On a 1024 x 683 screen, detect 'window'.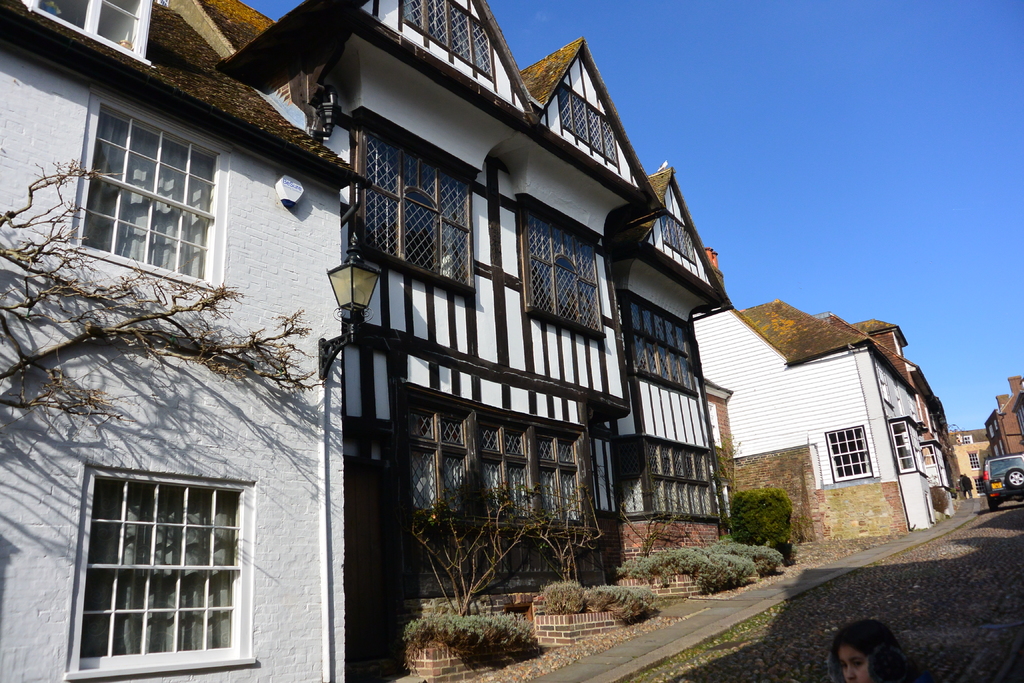
region(65, 93, 224, 288).
